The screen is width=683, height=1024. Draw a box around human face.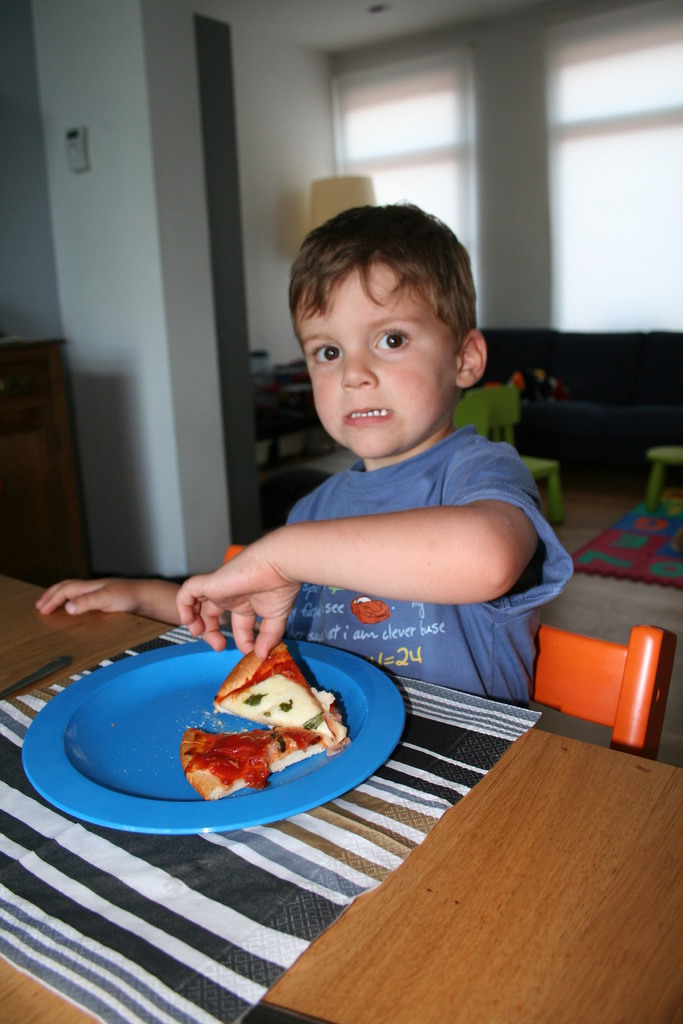
bbox(292, 261, 453, 466).
